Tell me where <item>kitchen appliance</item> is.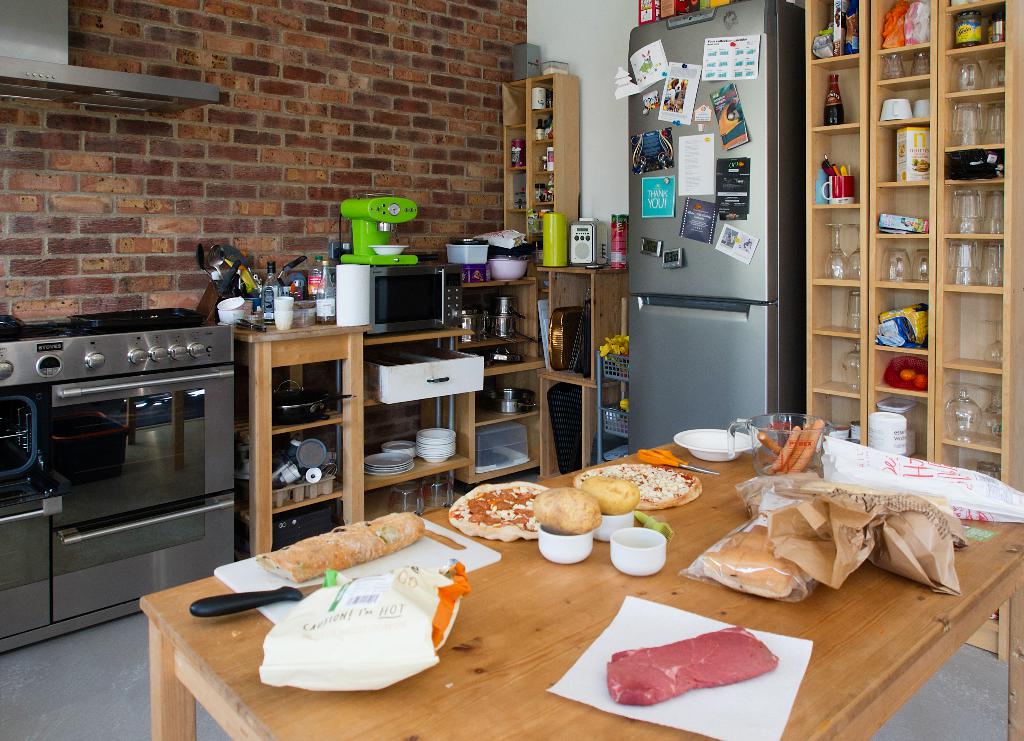
<item>kitchen appliance</item> is at 884, 247, 920, 282.
